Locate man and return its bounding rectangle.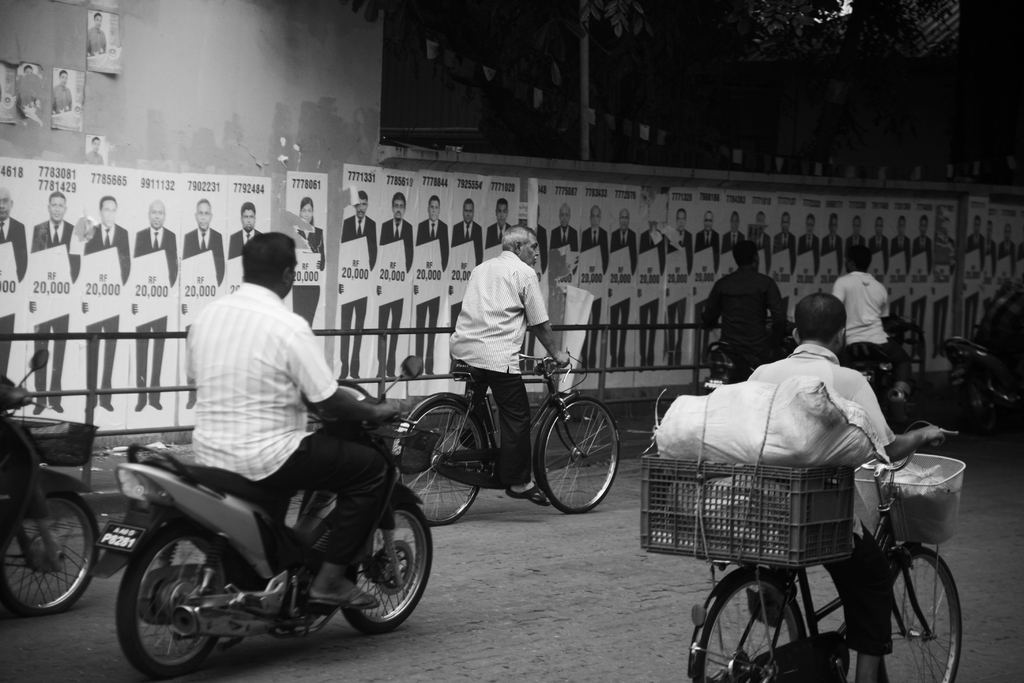
450 224 572 505.
